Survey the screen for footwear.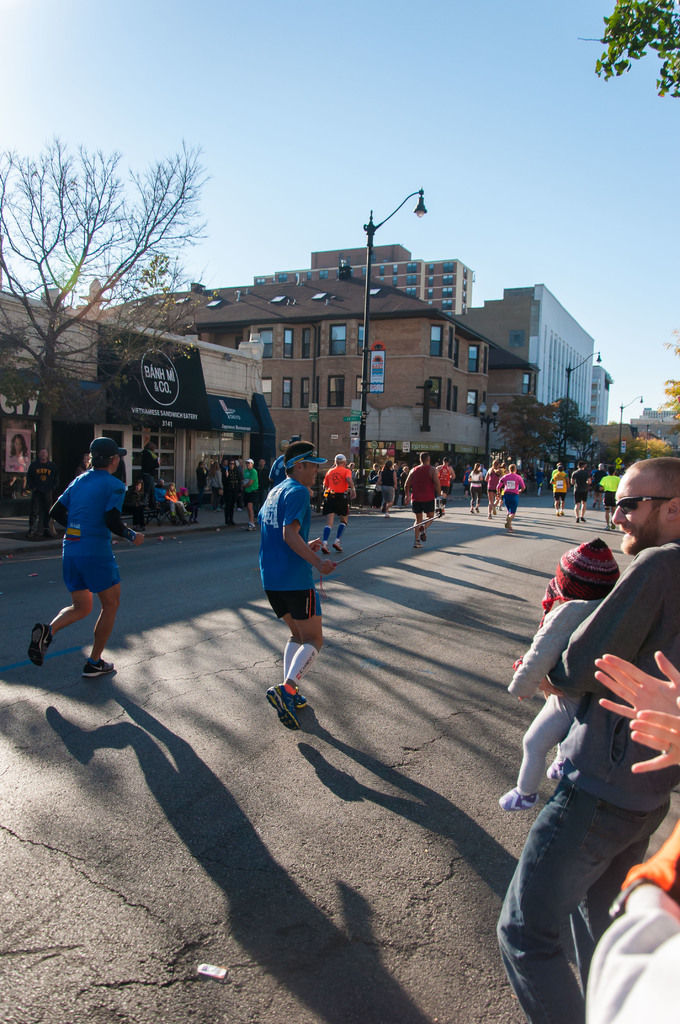
Survey found: detection(411, 542, 423, 549).
